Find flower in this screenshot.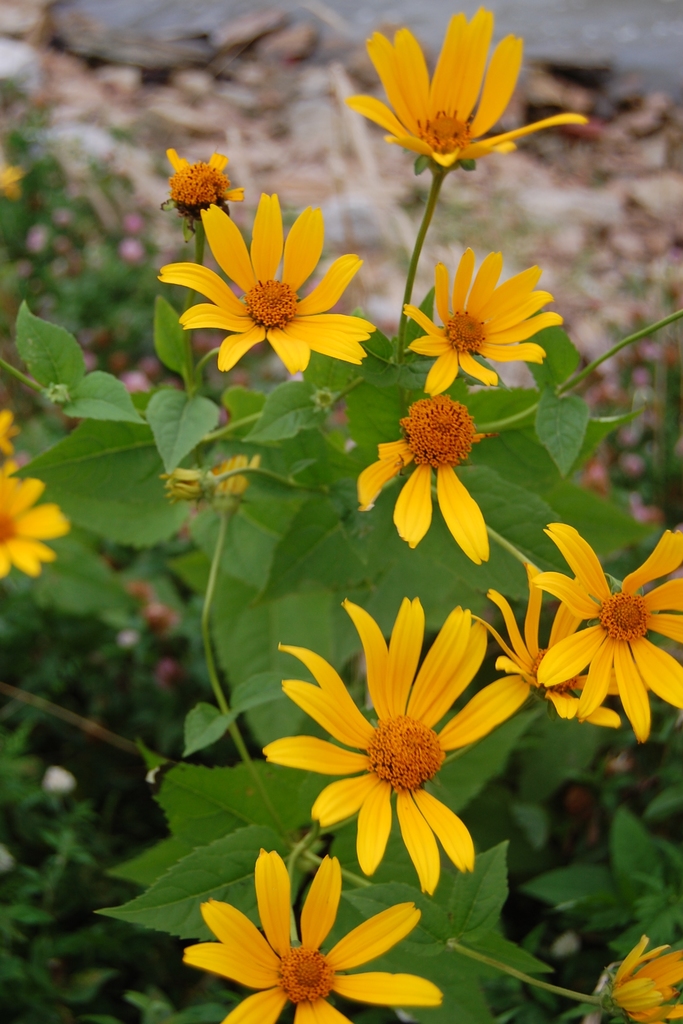
The bounding box for flower is [208,454,259,517].
